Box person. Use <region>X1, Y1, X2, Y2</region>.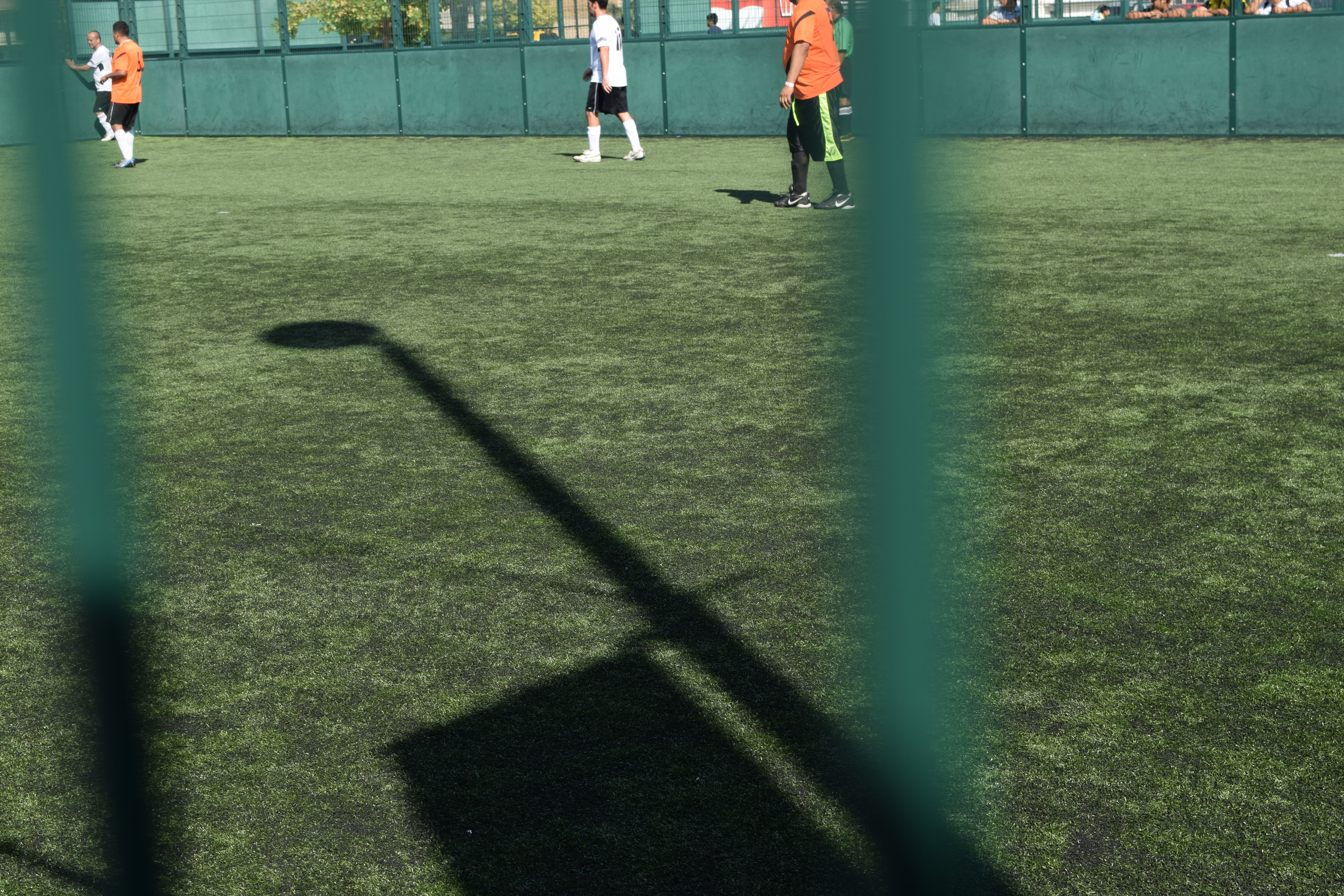
<region>174, 0, 193, 48</region>.
